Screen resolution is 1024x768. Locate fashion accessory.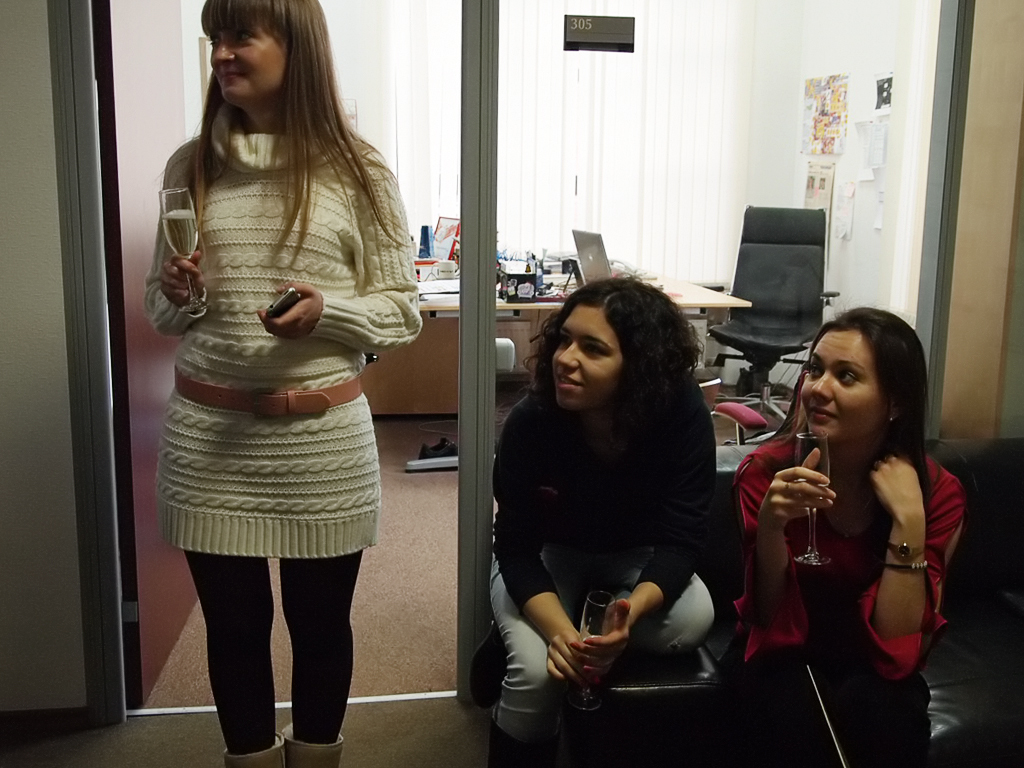
detection(169, 365, 365, 419).
